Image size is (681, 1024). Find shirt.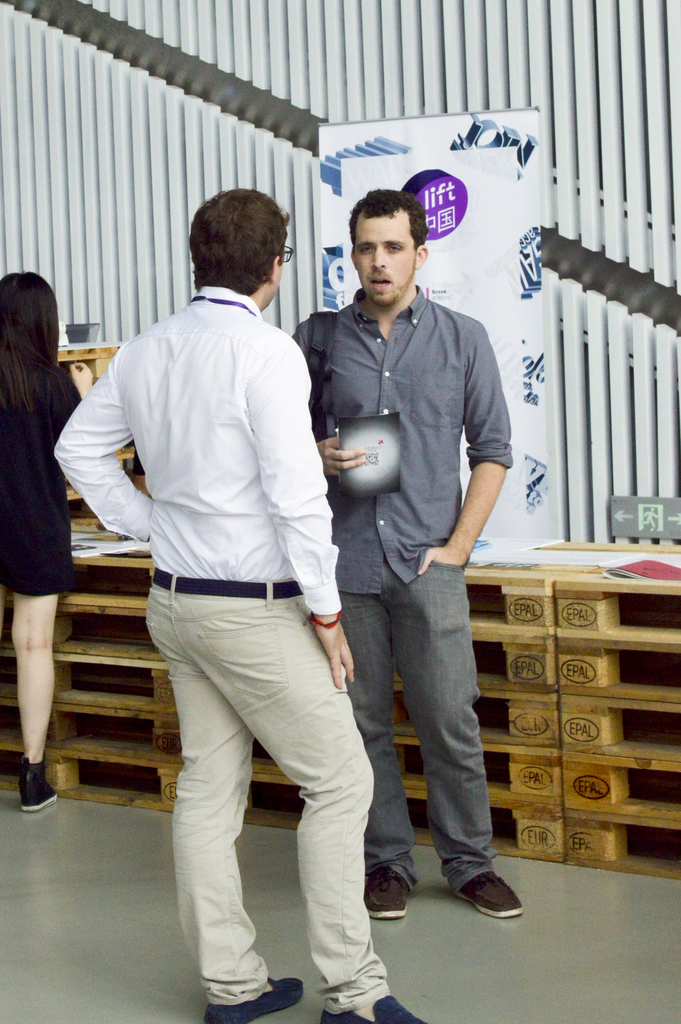
crop(53, 288, 338, 611).
